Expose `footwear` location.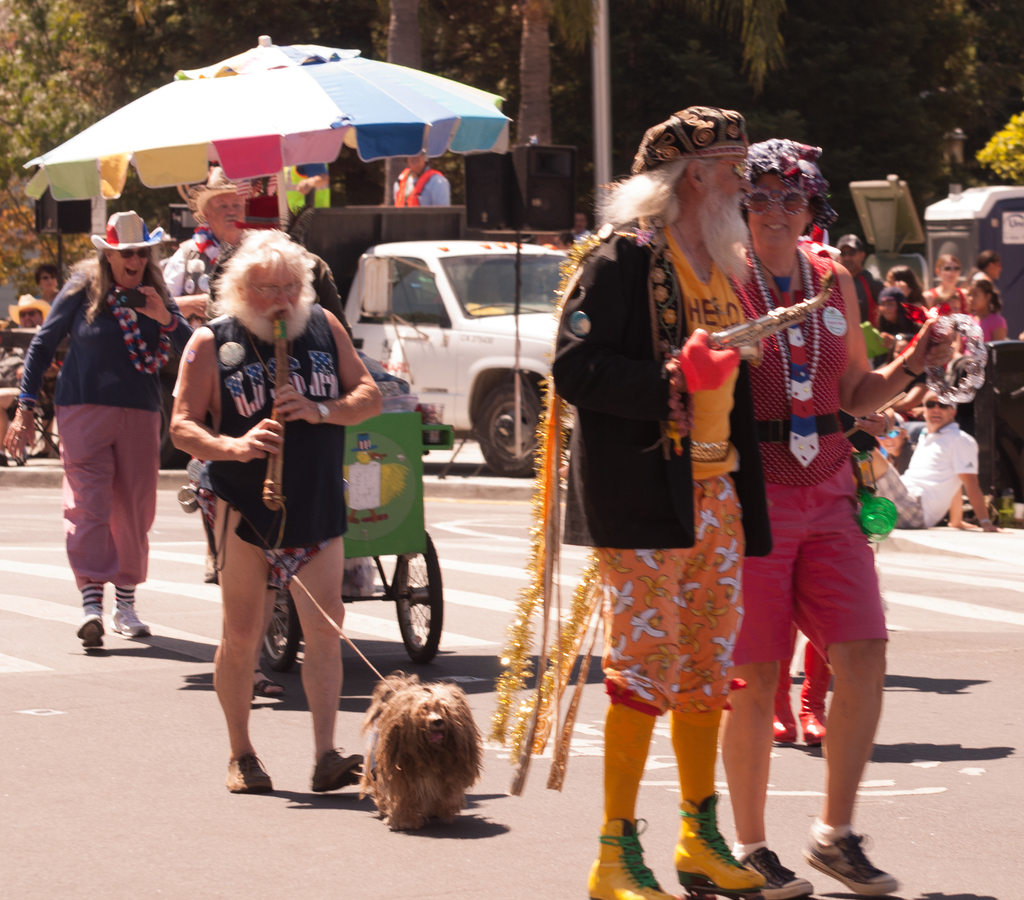
Exposed at box=[676, 800, 761, 887].
